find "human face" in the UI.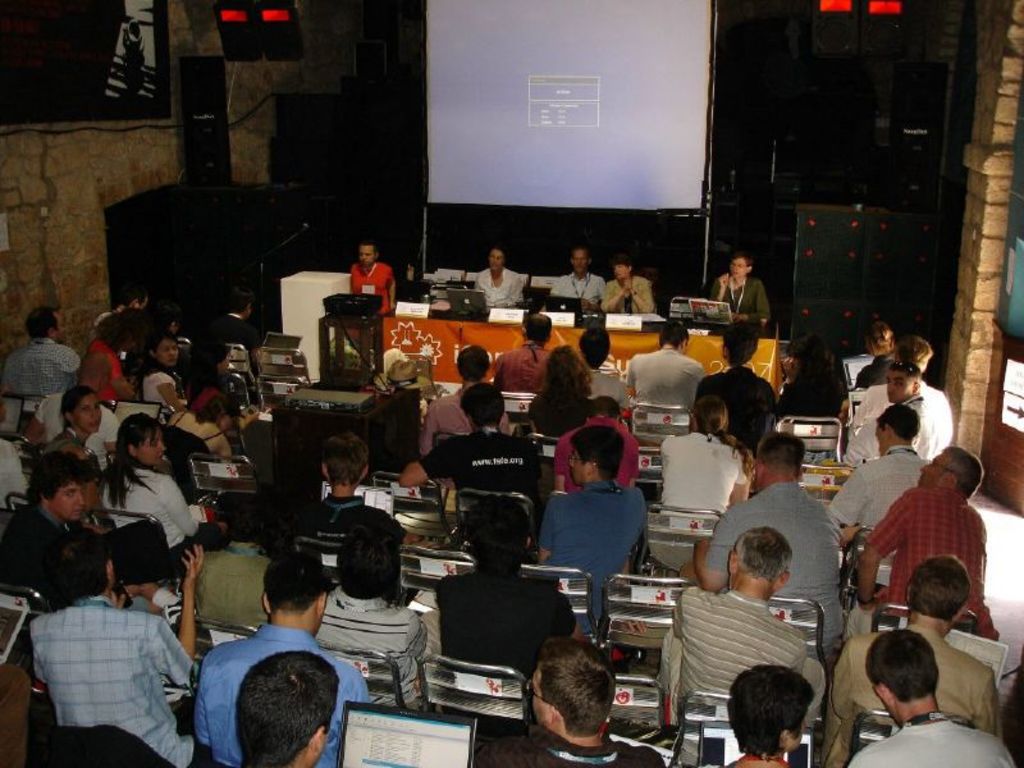
UI element at x1=134 y1=433 x2=168 y2=466.
